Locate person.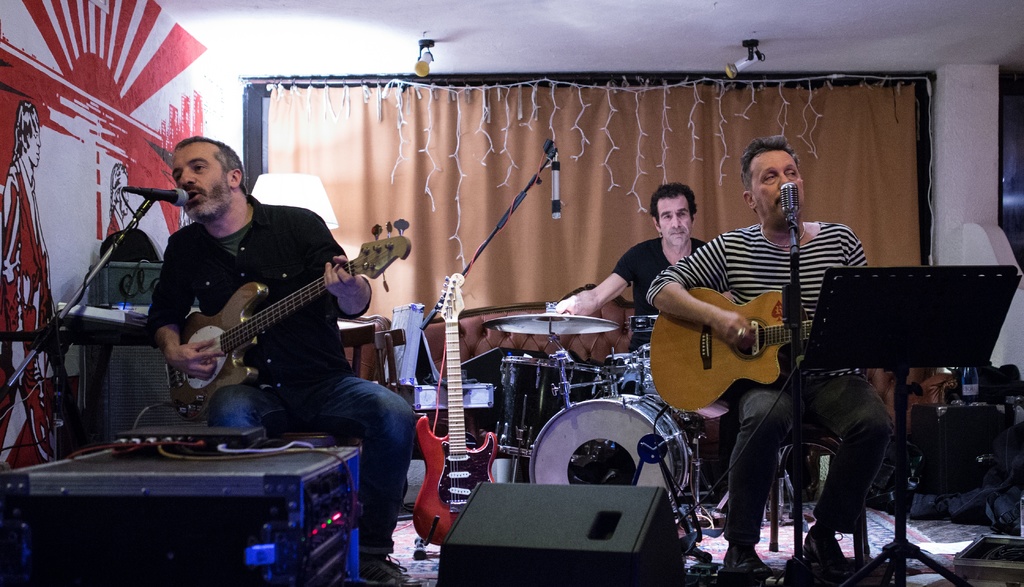
Bounding box: (x1=644, y1=136, x2=906, y2=586).
